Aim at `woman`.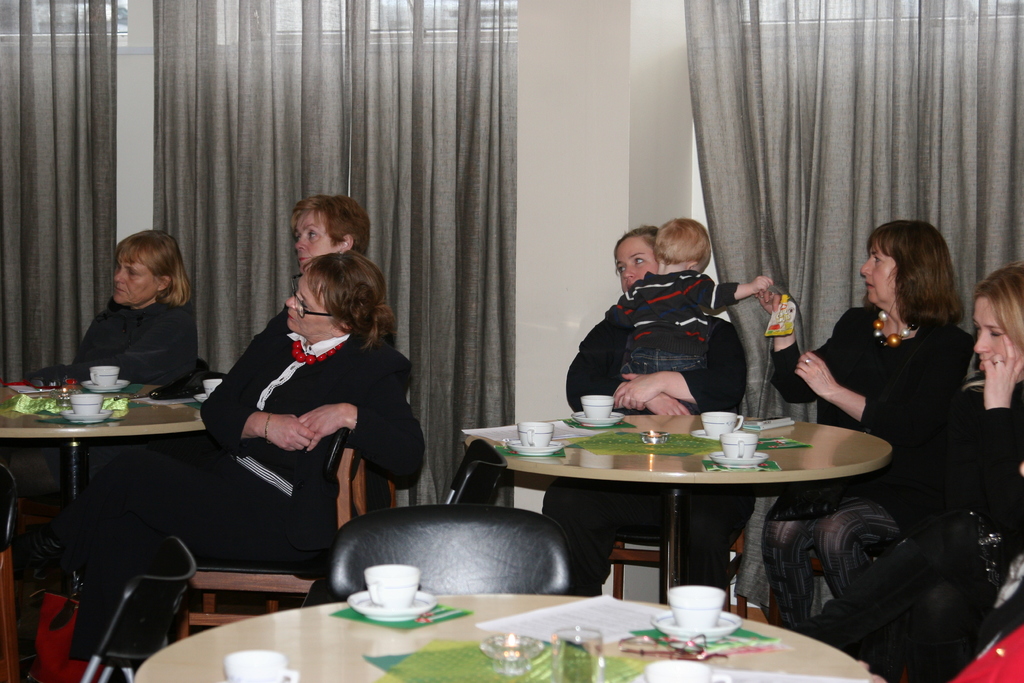
Aimed at rect(543, 223, 756, 600).
